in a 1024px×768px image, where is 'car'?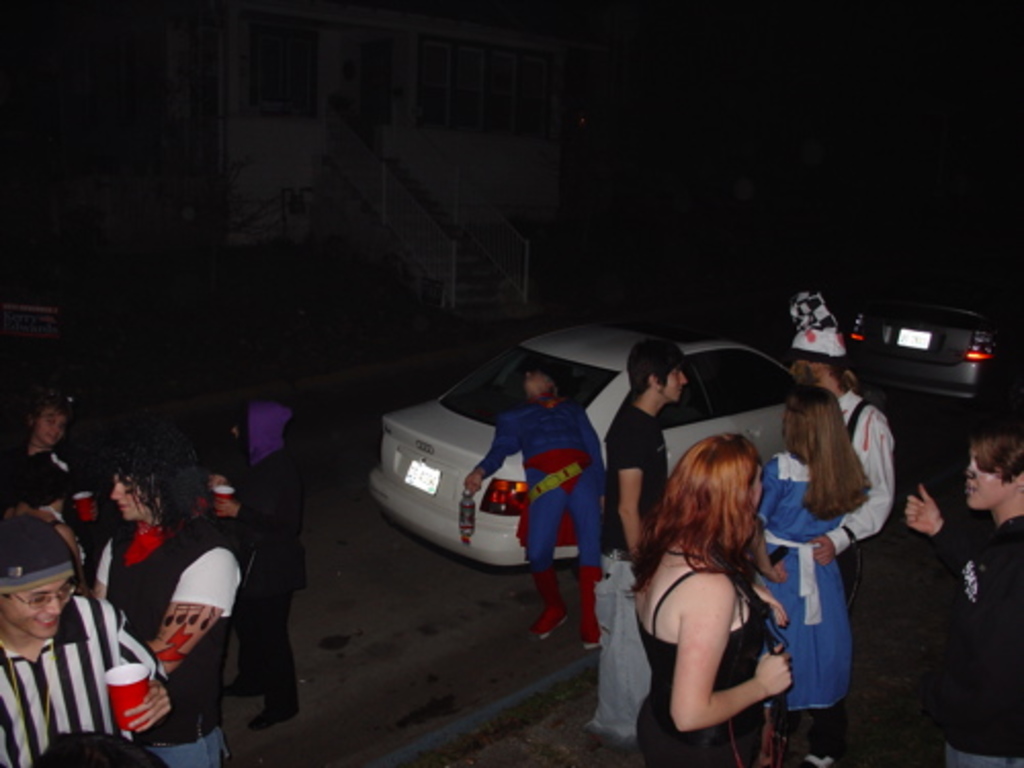
bbox=[838, 305, 1004, 442].
